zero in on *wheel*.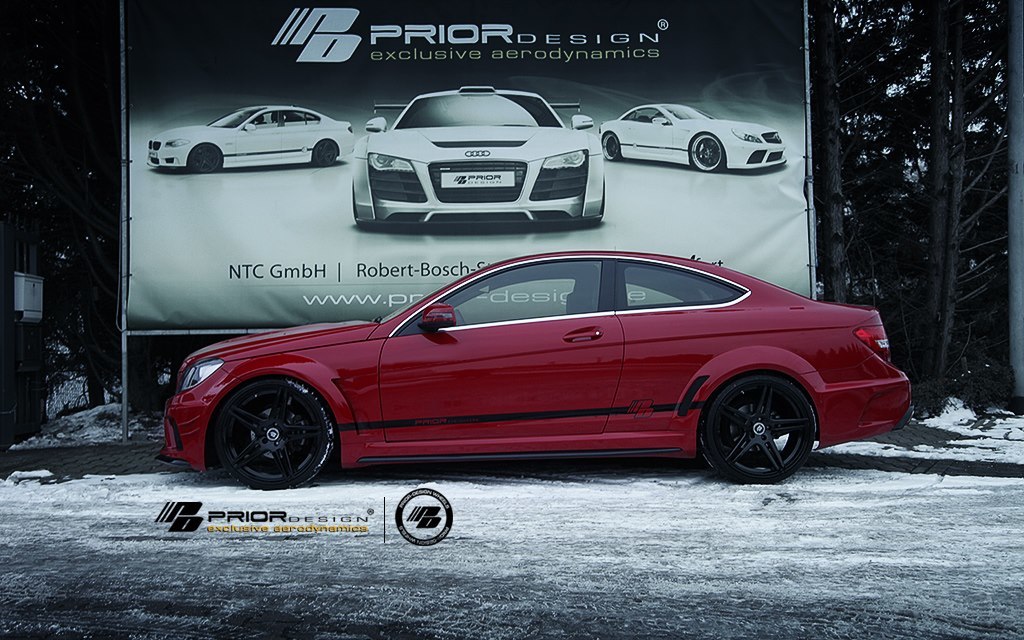
Zeroed in: (left=218, top=378, right=333, bottom=489).
